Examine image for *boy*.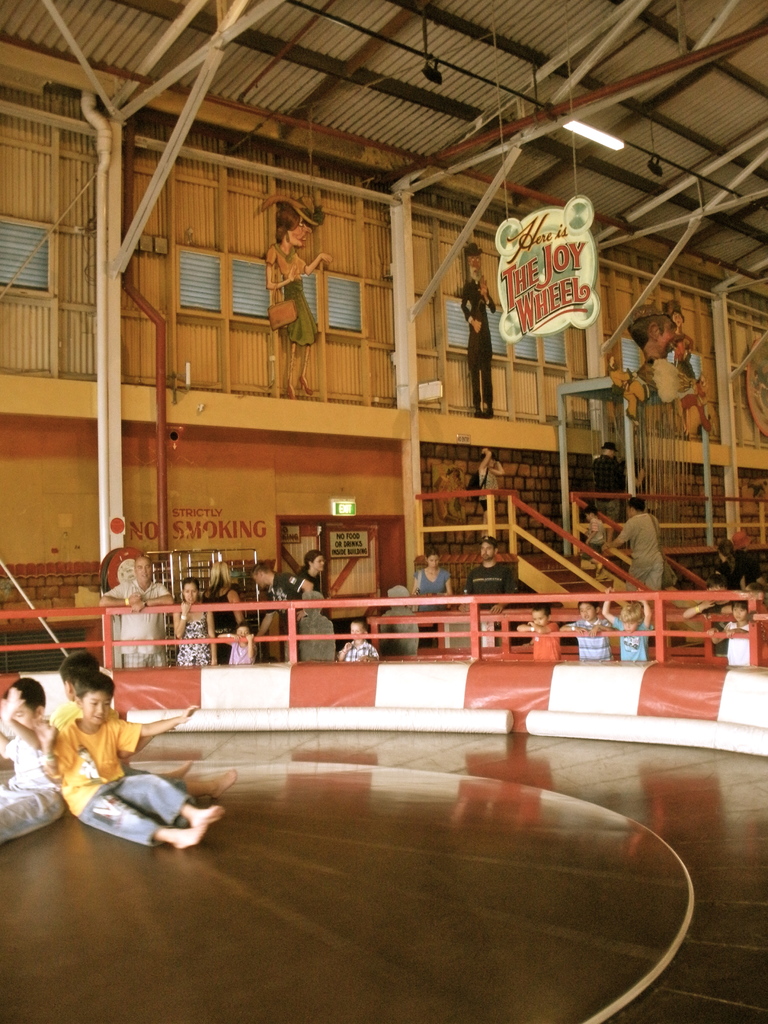
Examination result: Rect(681, 577, 733, 655).
